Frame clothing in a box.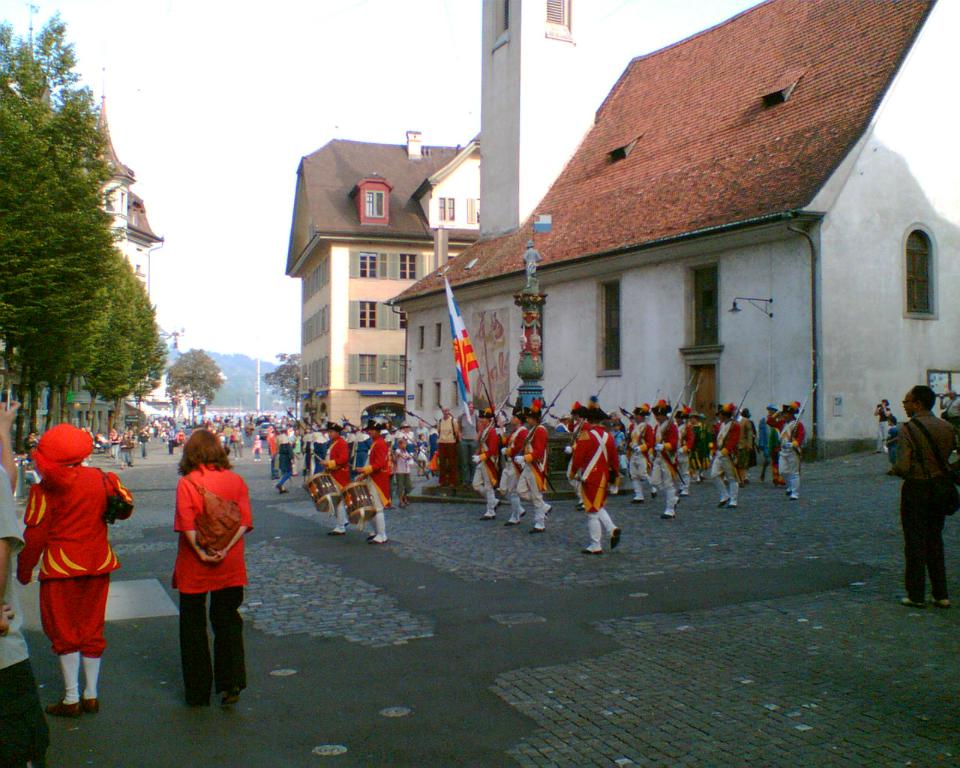
254 444 265 453.
